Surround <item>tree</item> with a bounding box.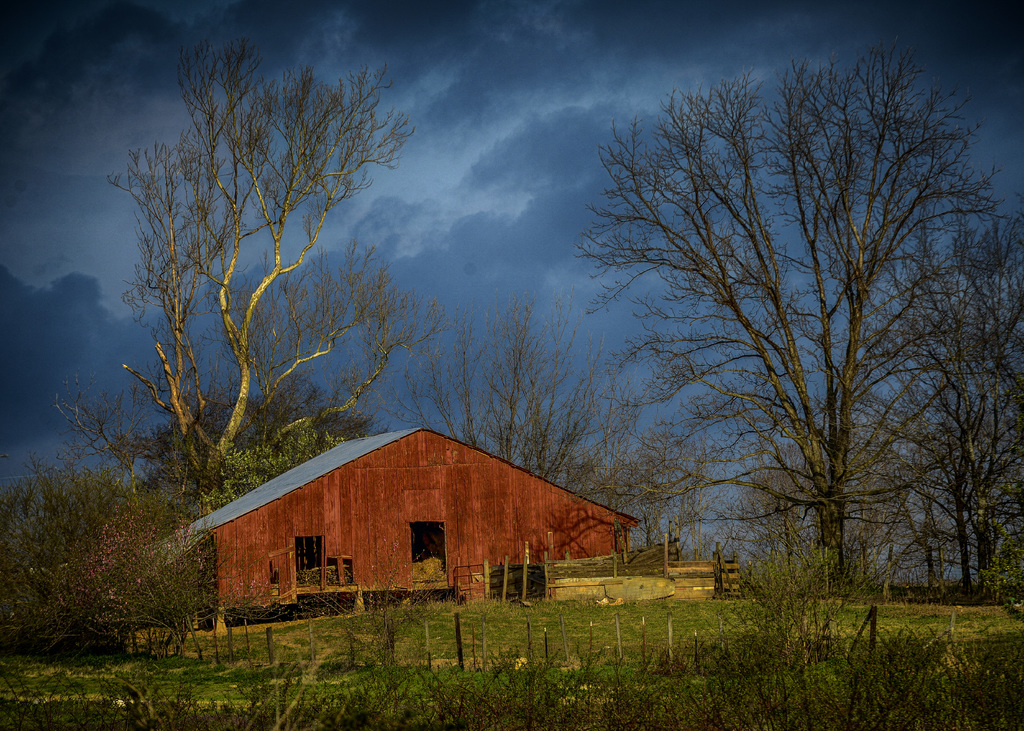
BBox(102, 38, 457, 501).
